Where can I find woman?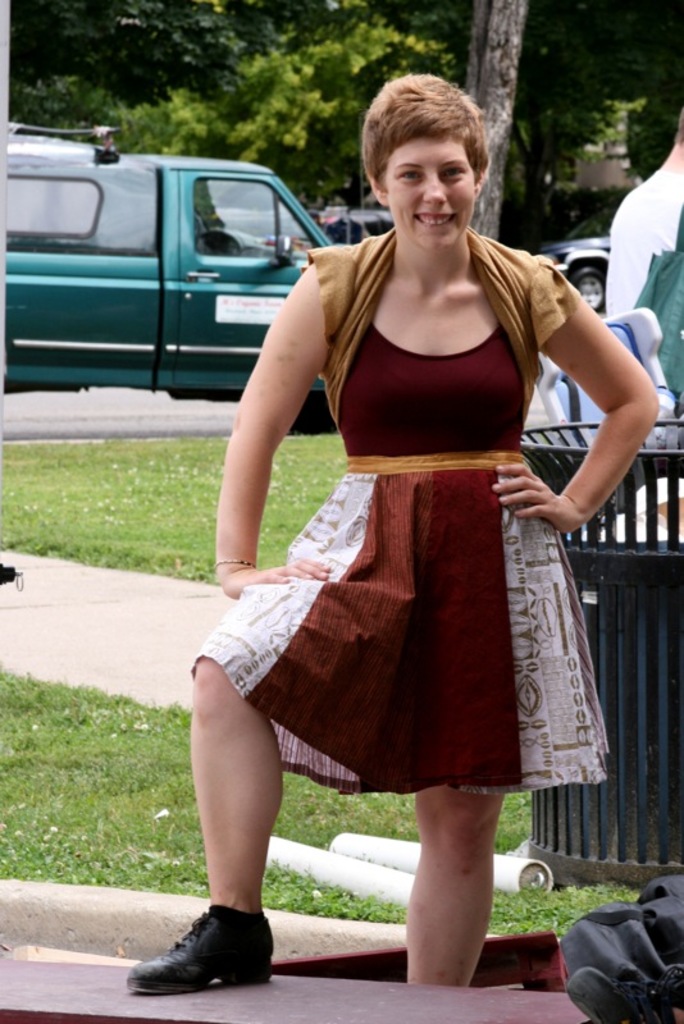
You can find it at [179,72,642,966].
